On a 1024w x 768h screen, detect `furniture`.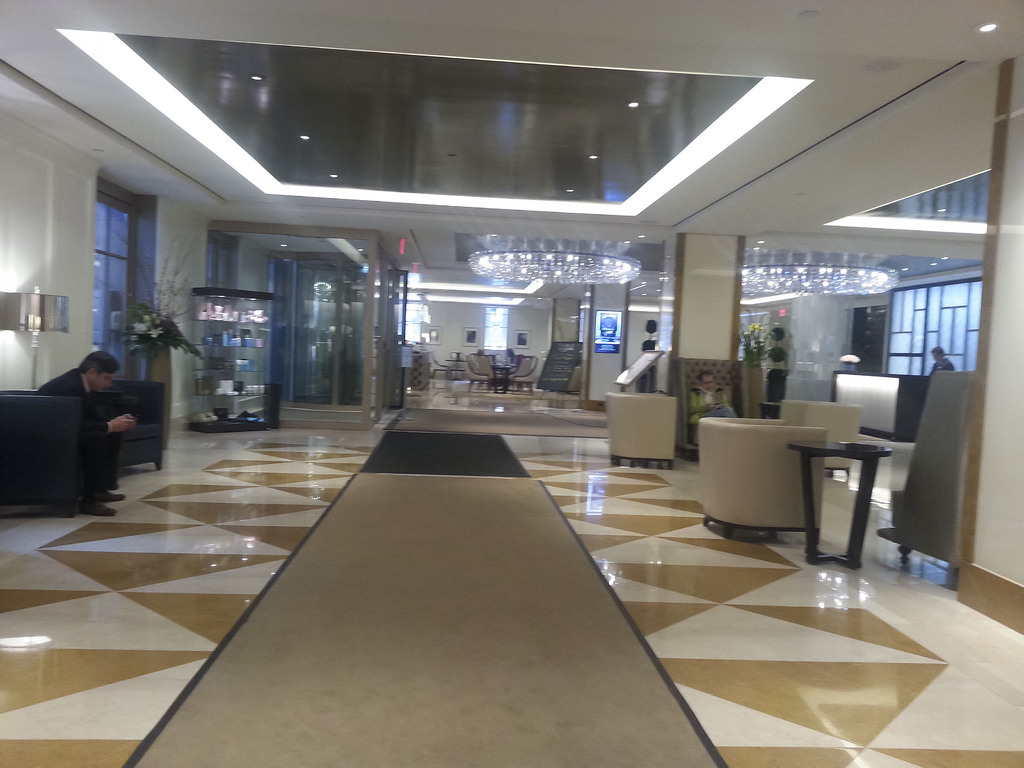
detection(505, 352, 542, 396).
